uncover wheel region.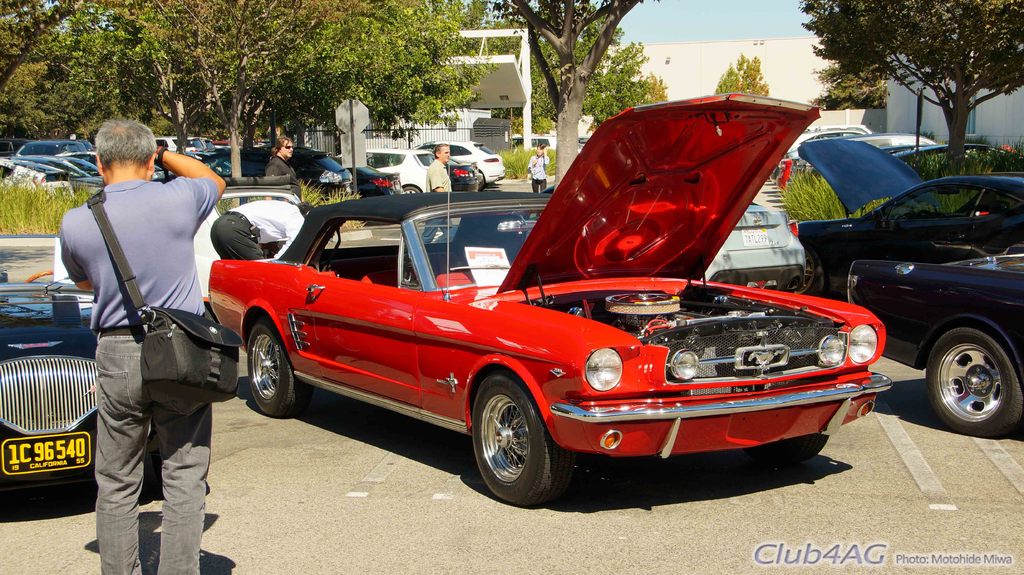
Uncovered: bbox=(401, 185, 420, 194).
